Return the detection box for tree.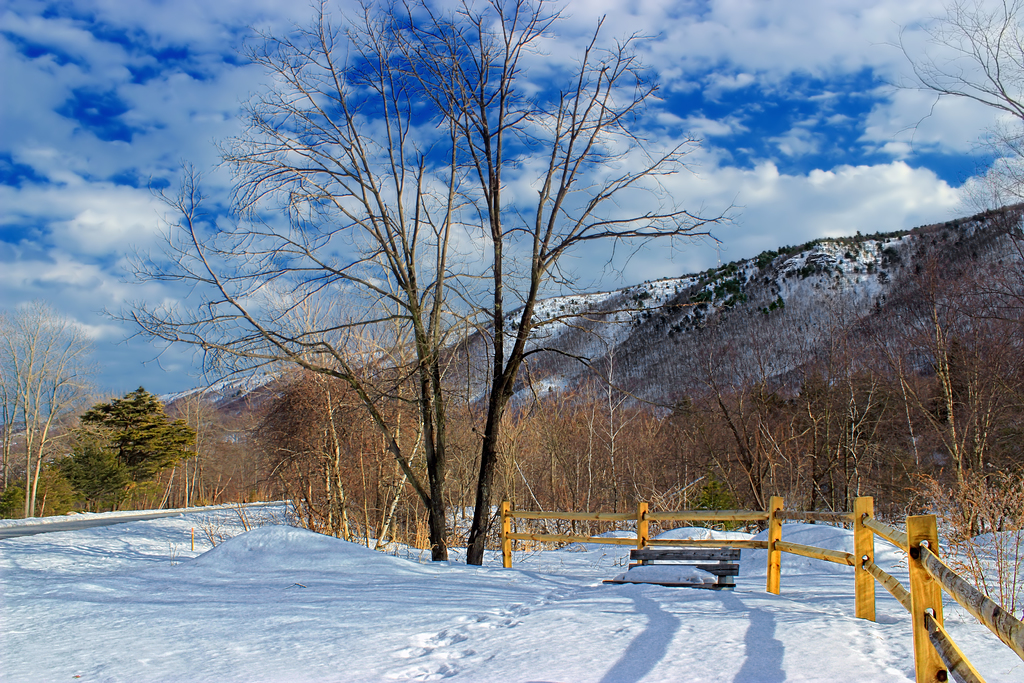
select_region(879, 0, 1023, 465).
